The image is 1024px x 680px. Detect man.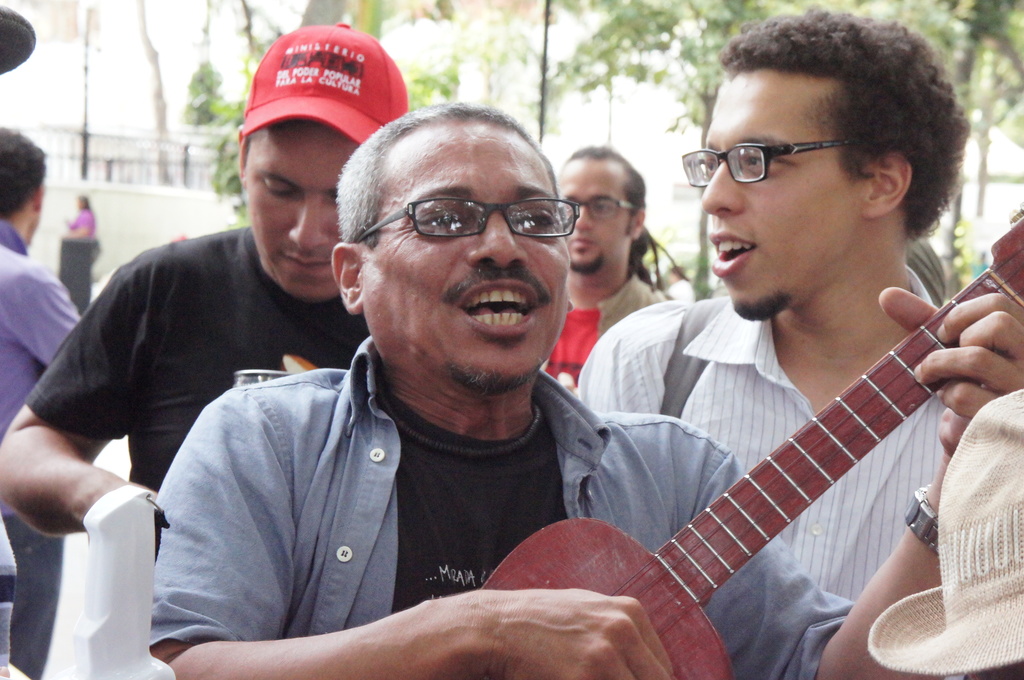
Detection: (0, 24, 412, 567).
